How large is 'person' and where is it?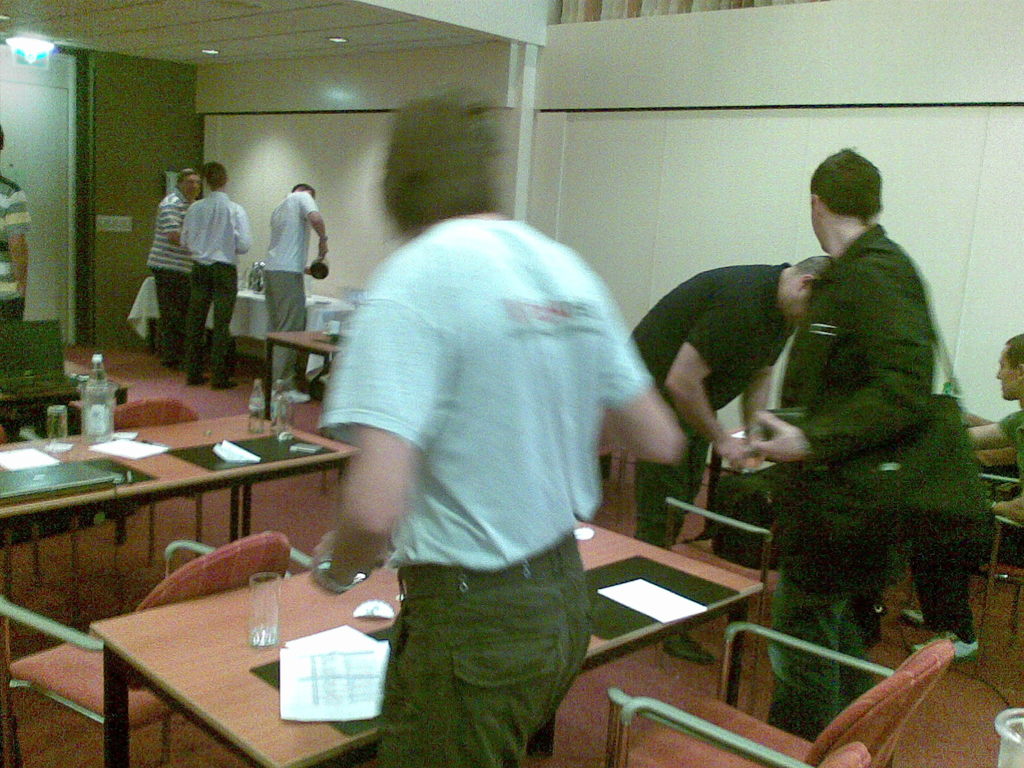
Bounding box: rect(312, 80, 687, 767).
